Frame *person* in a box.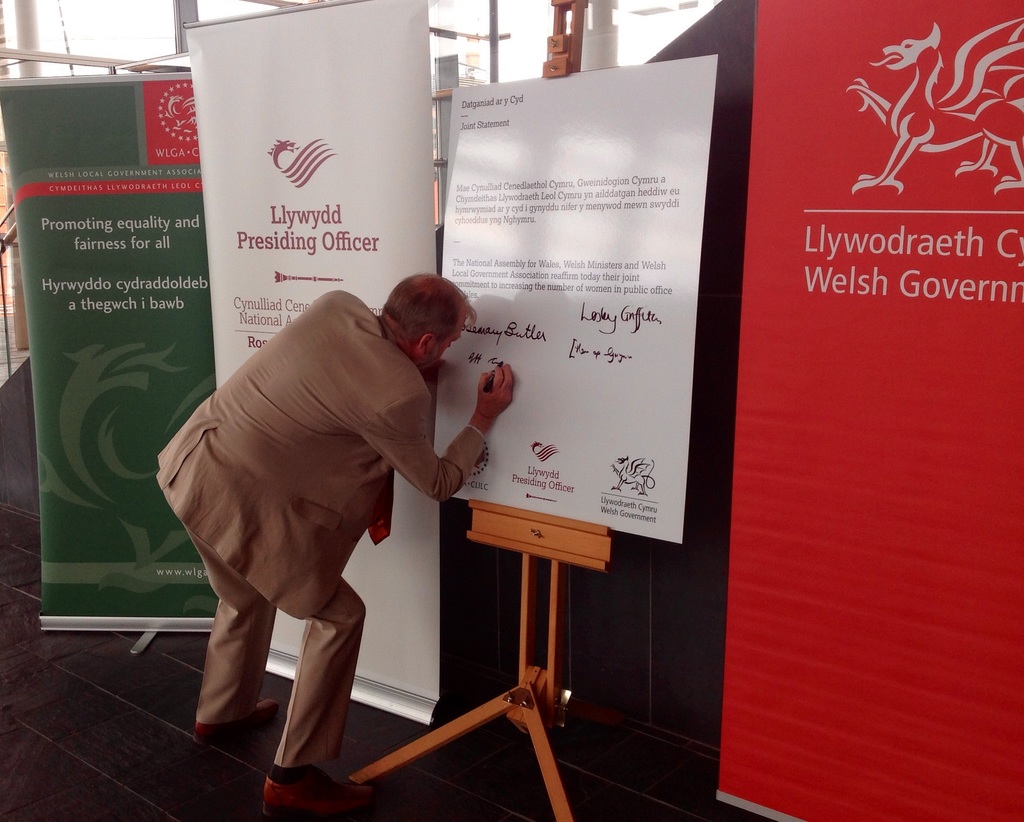
{"x1": 152, "y1": 269, "x2": 515, "y2": 816}.
